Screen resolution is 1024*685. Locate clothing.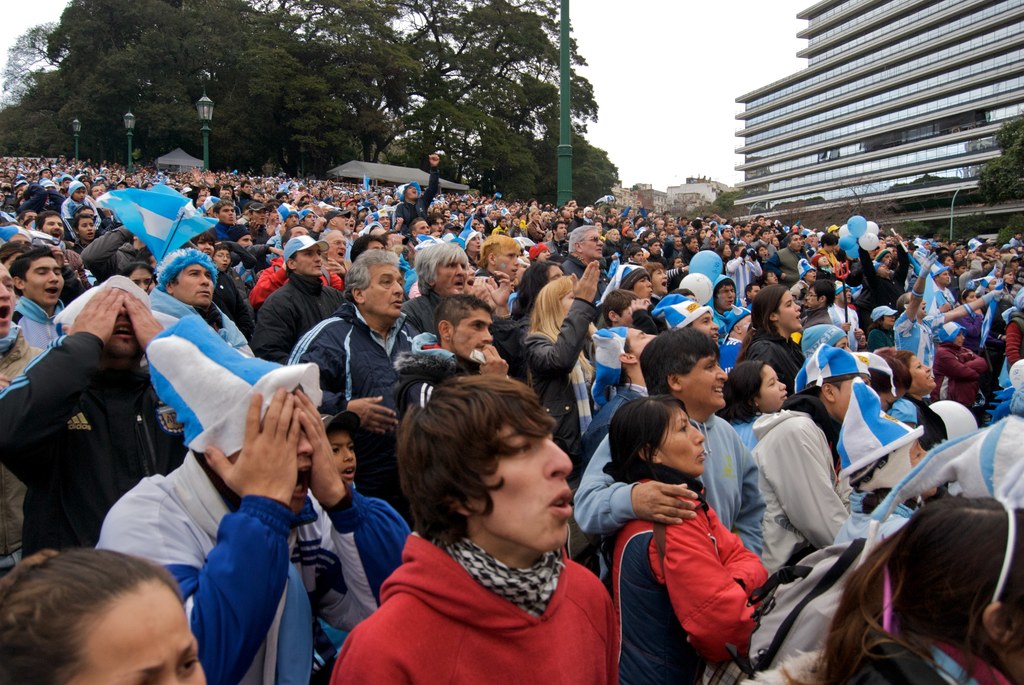
locate(857, 363, 1023, 560).
